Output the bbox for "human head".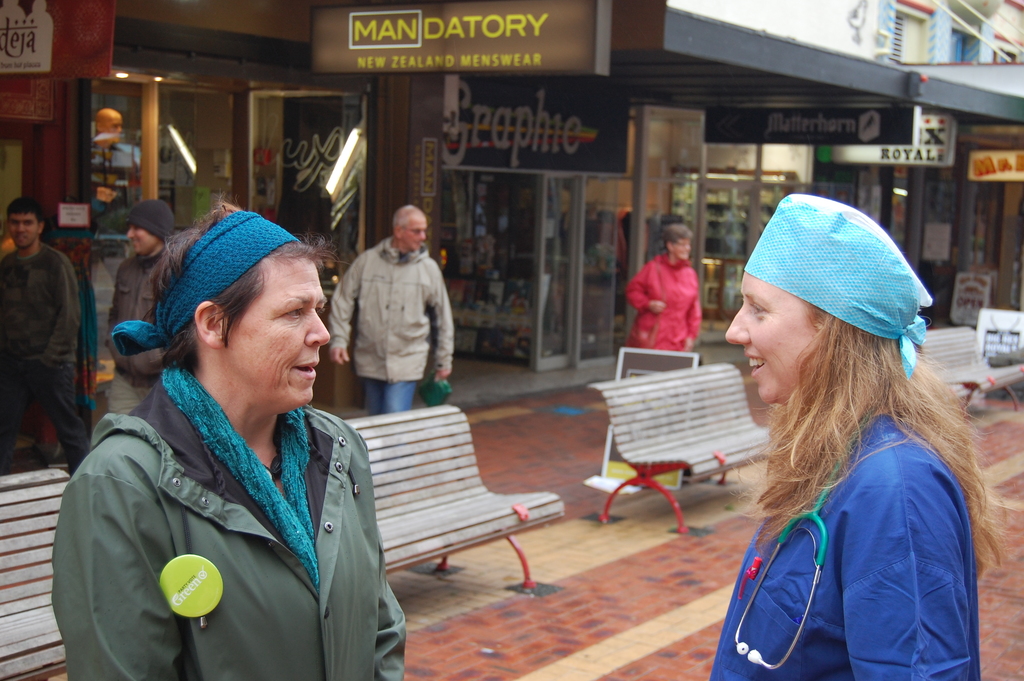
[x1=390, y1=204, x2=431, y2=254].
